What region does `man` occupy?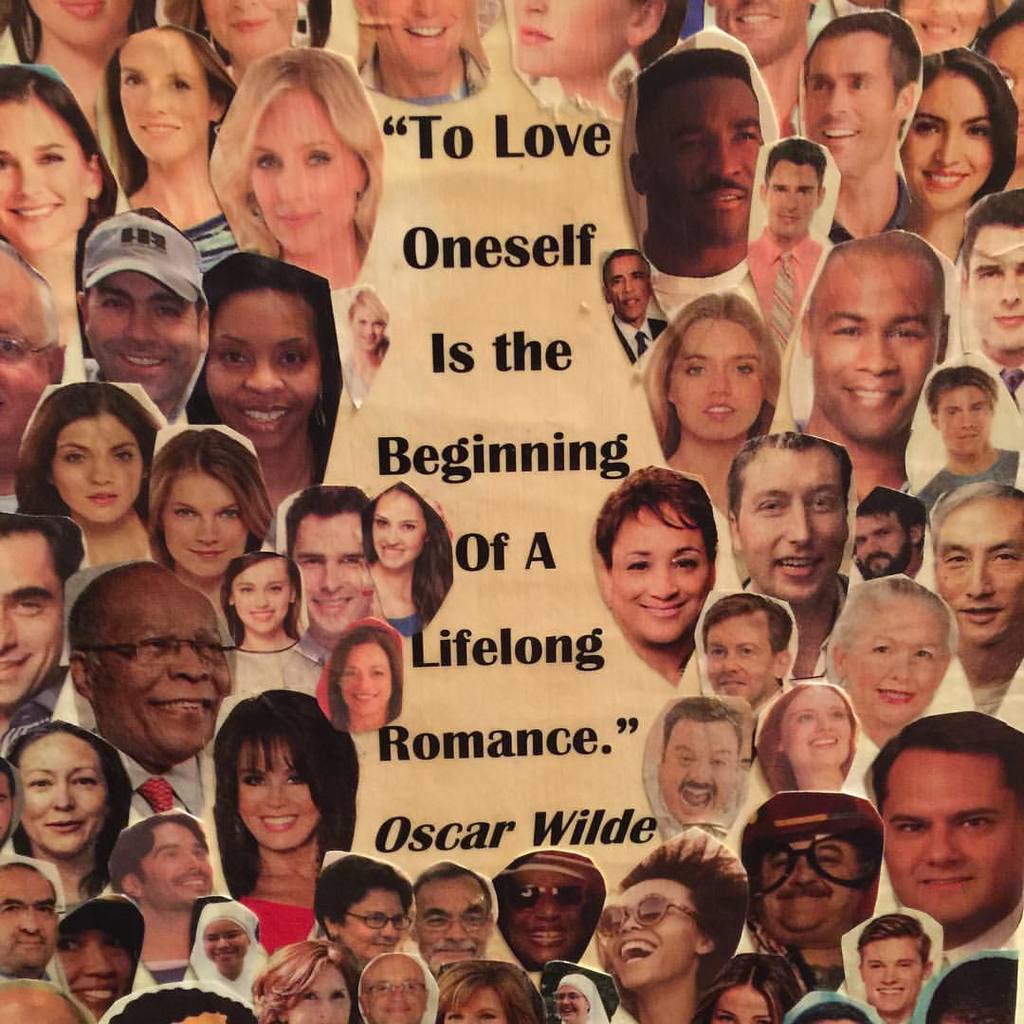
detection(107, 813, 218, 981).
